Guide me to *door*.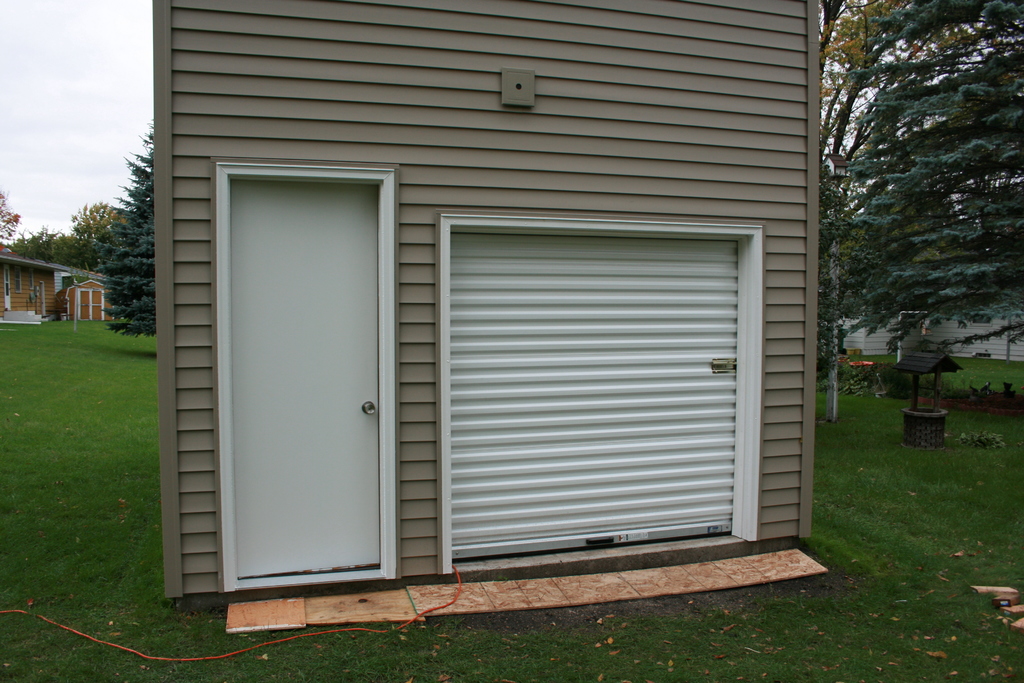
Guidance: [left=230, top=179, right=380, bottom=575].
